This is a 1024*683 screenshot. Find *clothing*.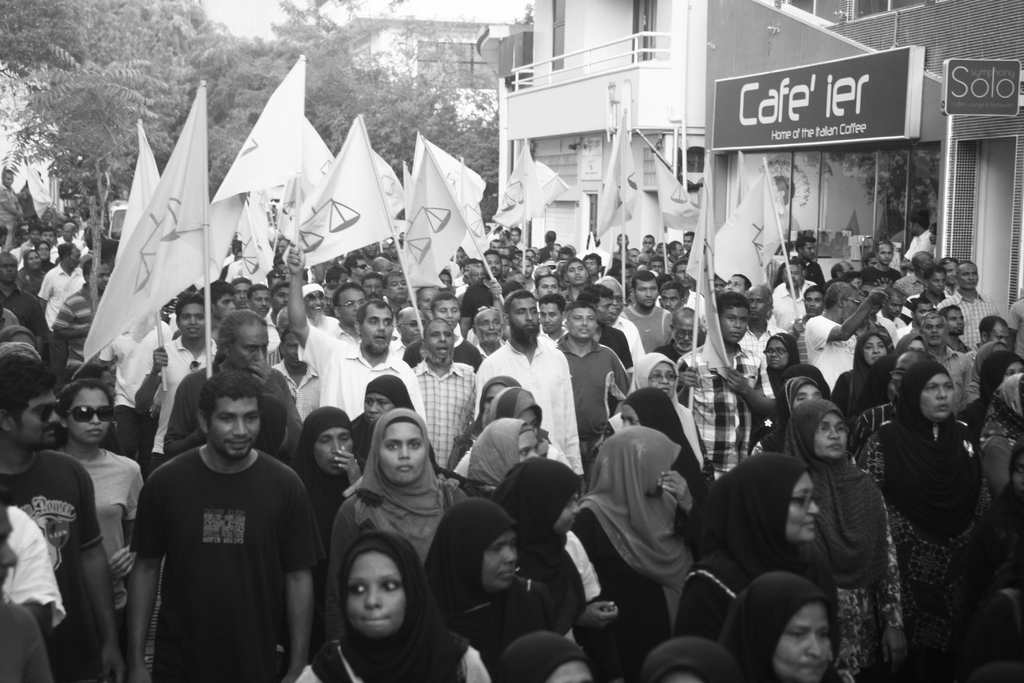
Bounding box: box(77, 449, 143, 528).
